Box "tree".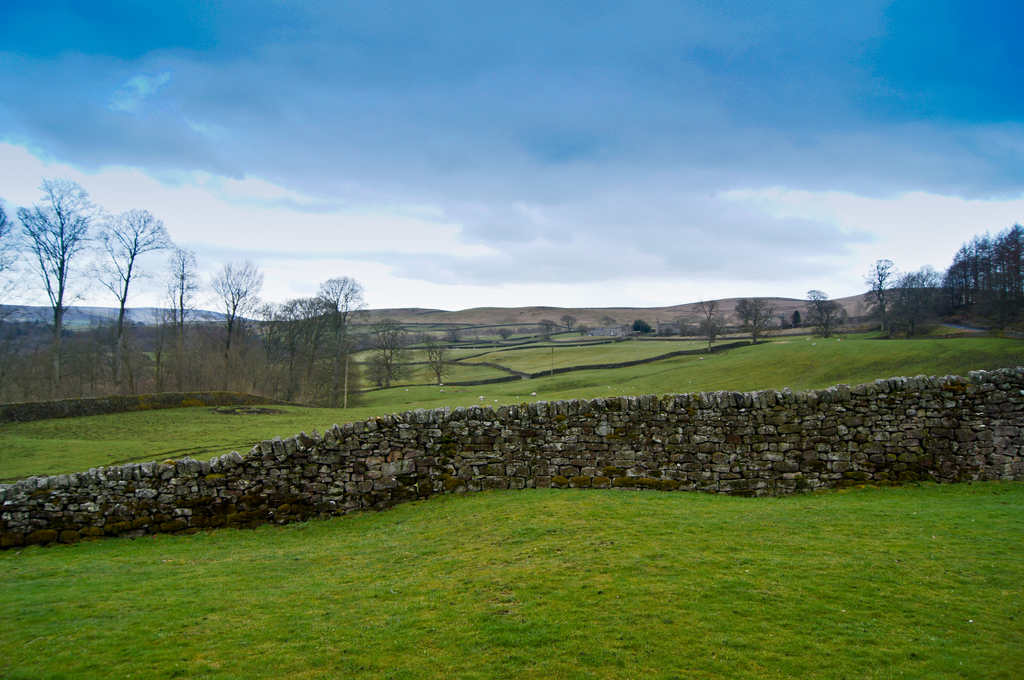
157/250/198/407.
